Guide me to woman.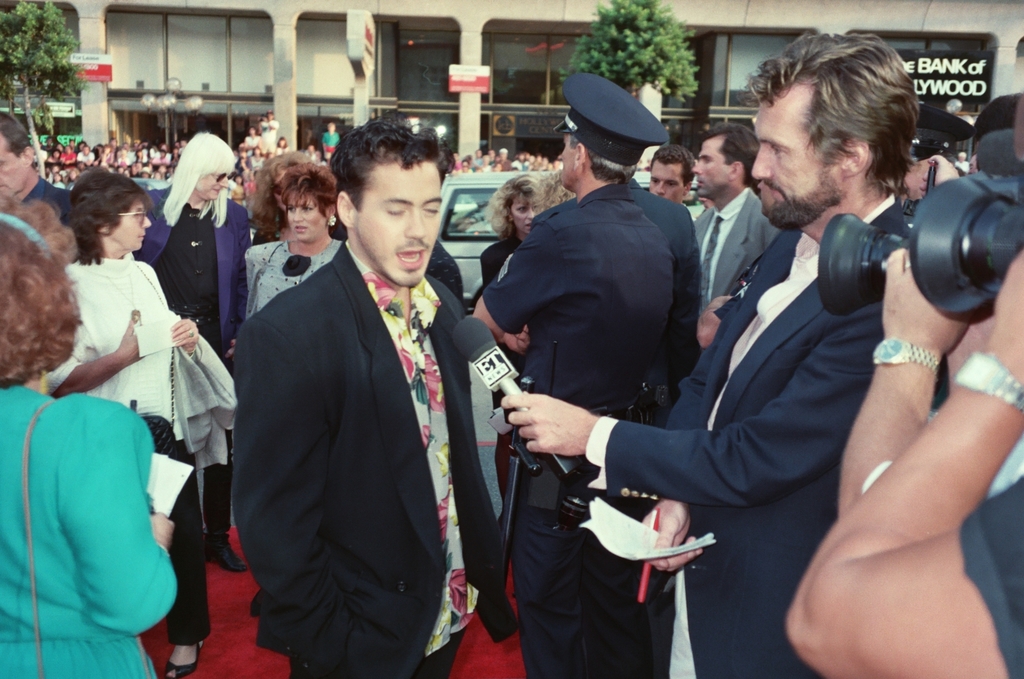
Guidance: select_region(133, 124, 256, 572).
